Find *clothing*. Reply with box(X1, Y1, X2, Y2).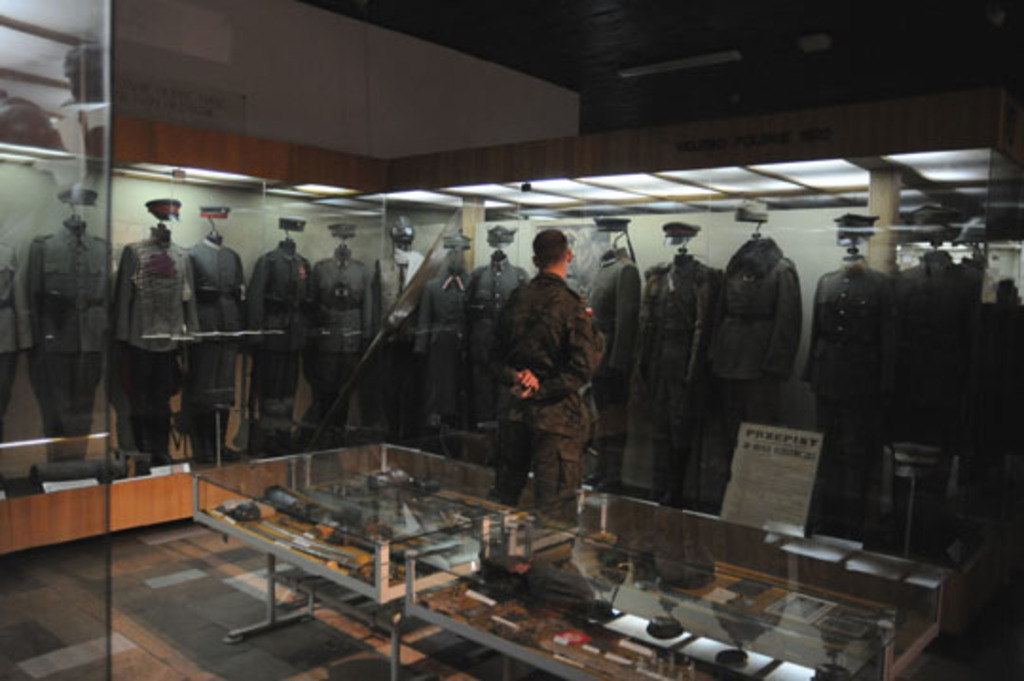
box(118, 226, 182, 431).
